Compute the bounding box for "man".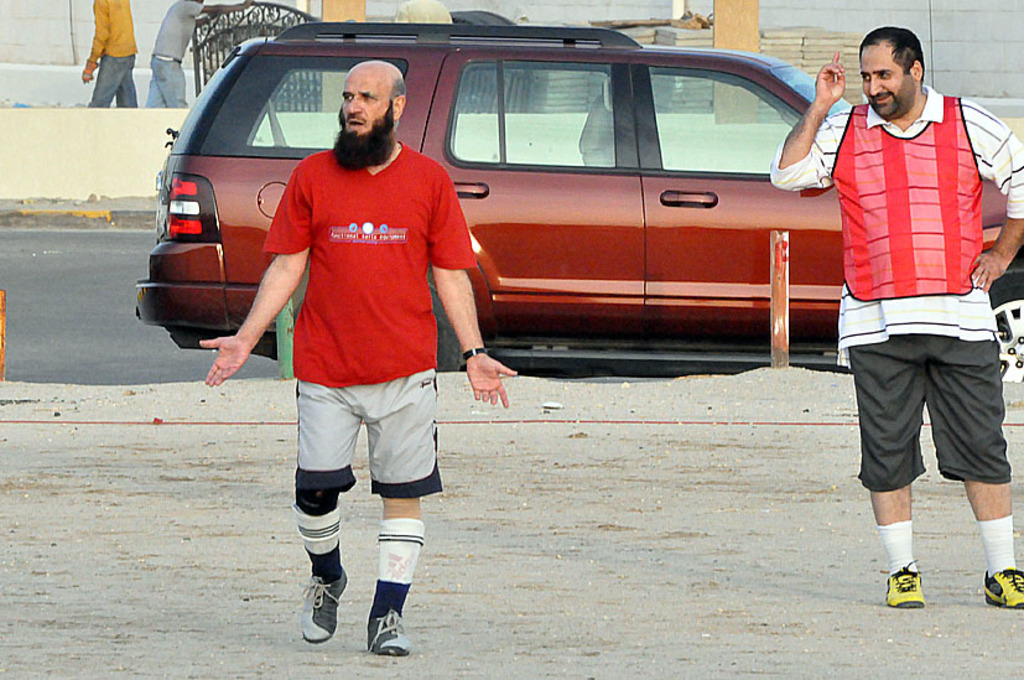
147,0,253,108.
